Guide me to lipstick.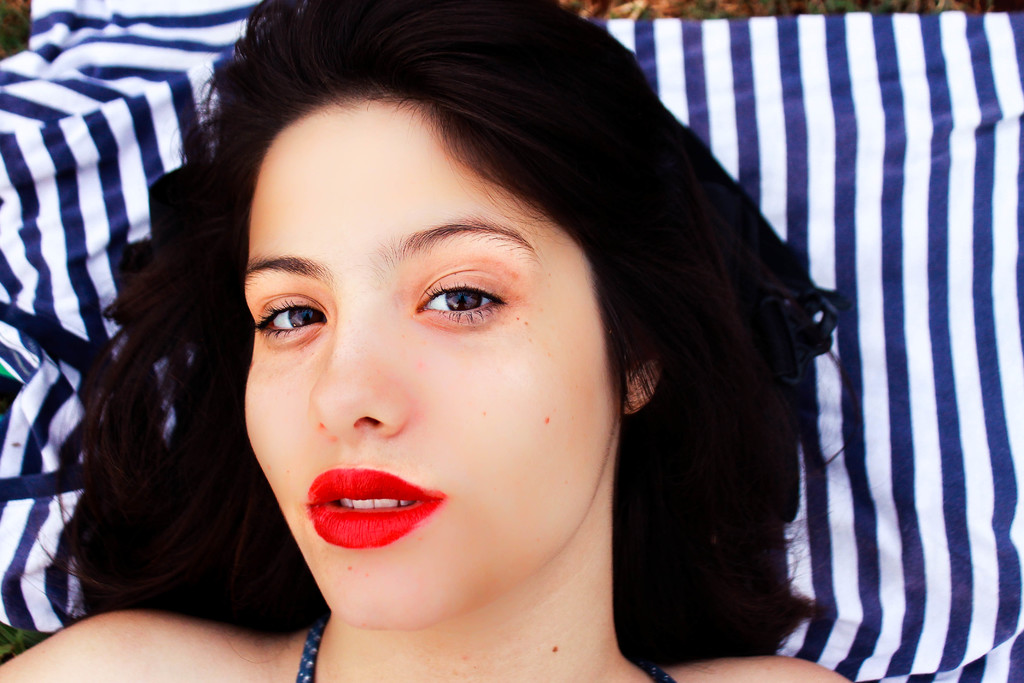
Guidance: <bbox>305, 471, 443, 545</bbox>.
